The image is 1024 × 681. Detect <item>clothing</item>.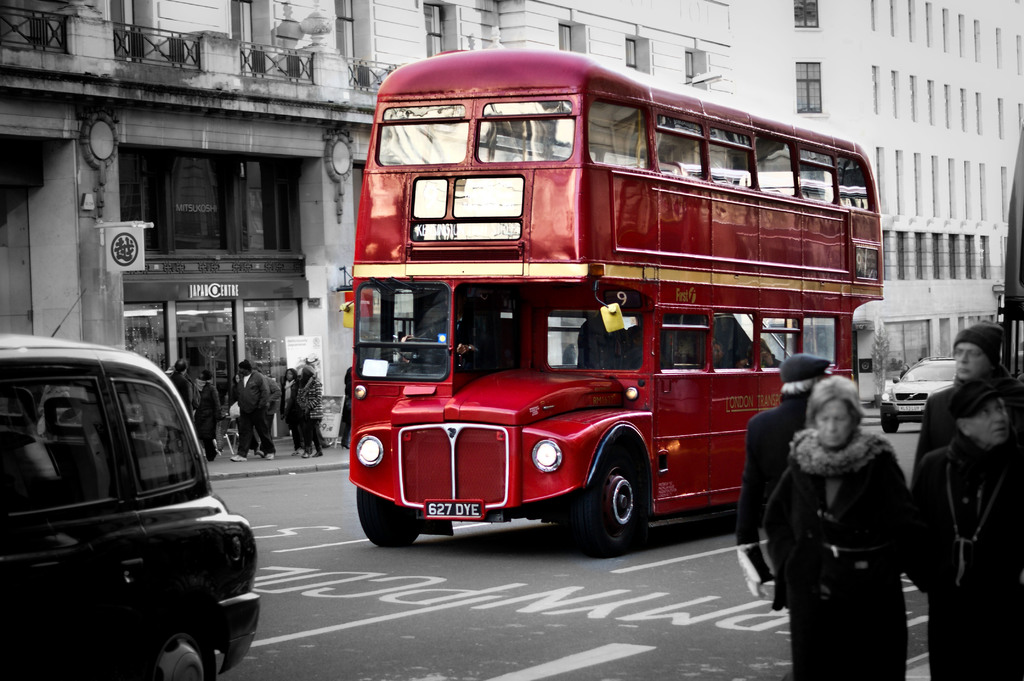
Detection: (763, 436, 910, 680).
